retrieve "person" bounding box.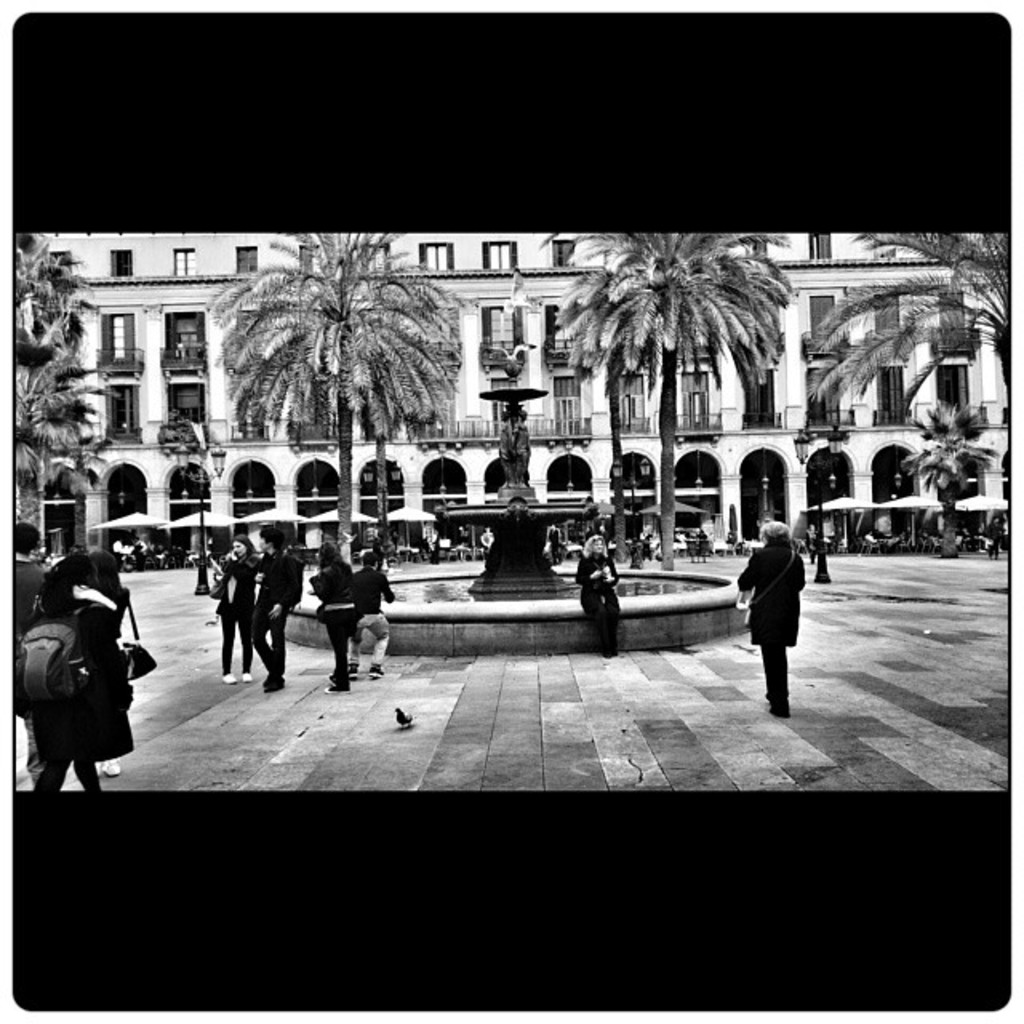
Bounding box: (x1=214, y1=538, x2=248, y2=674).
